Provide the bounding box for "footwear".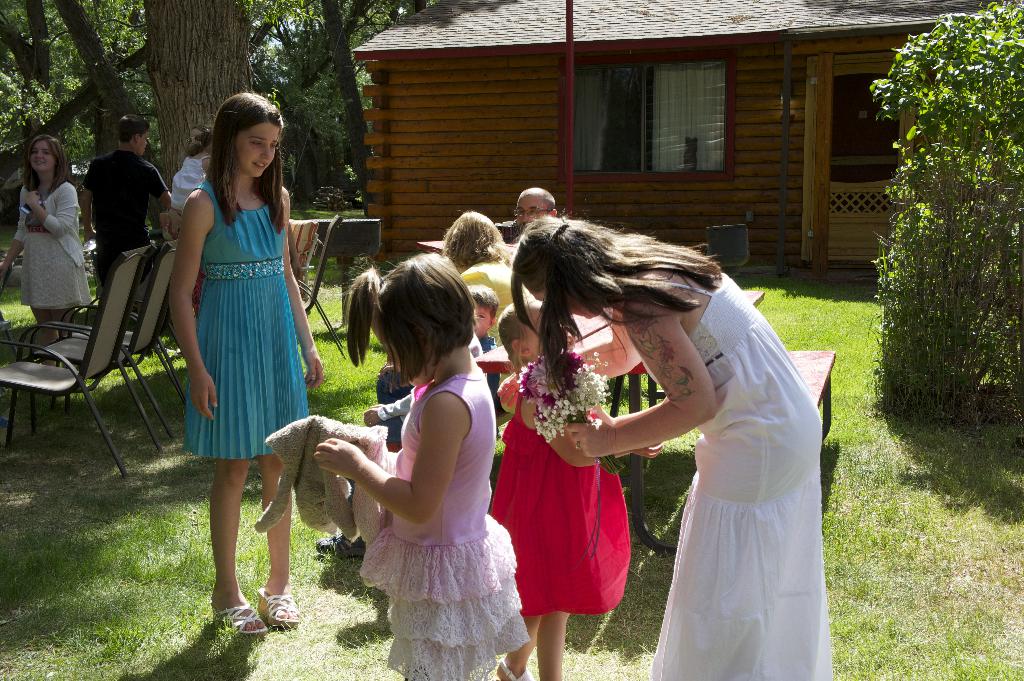
496/662/533/680.
